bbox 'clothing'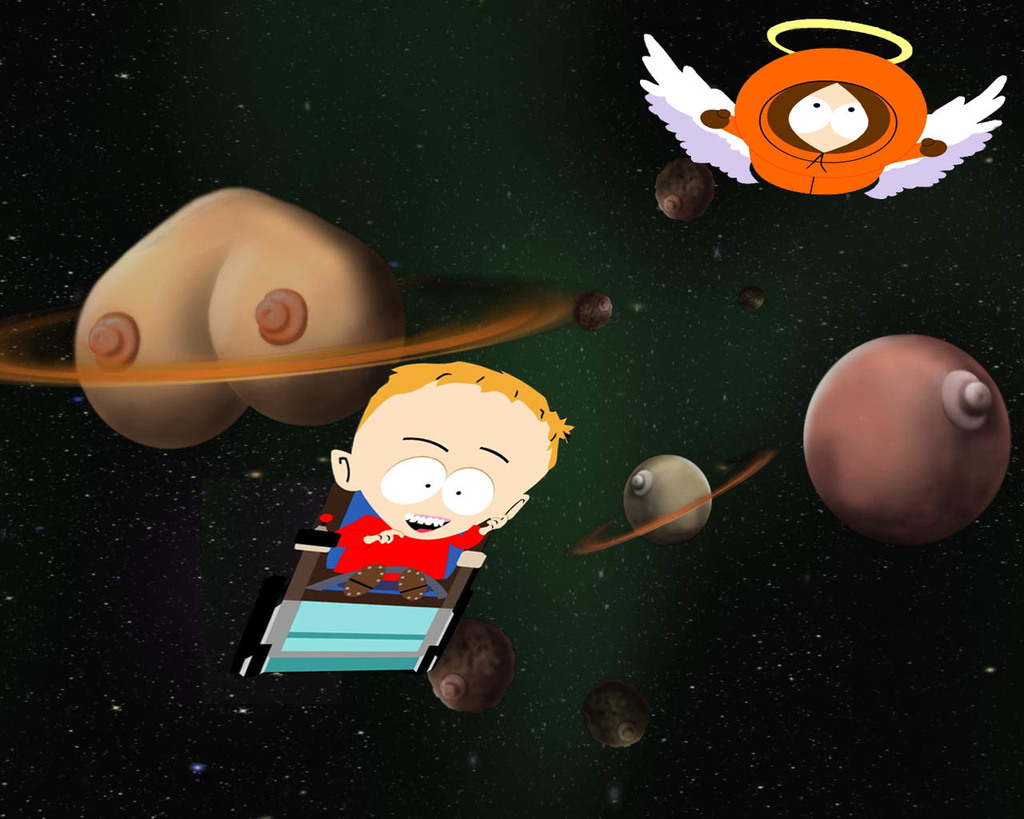
box=[325, 488, 479, 594]
